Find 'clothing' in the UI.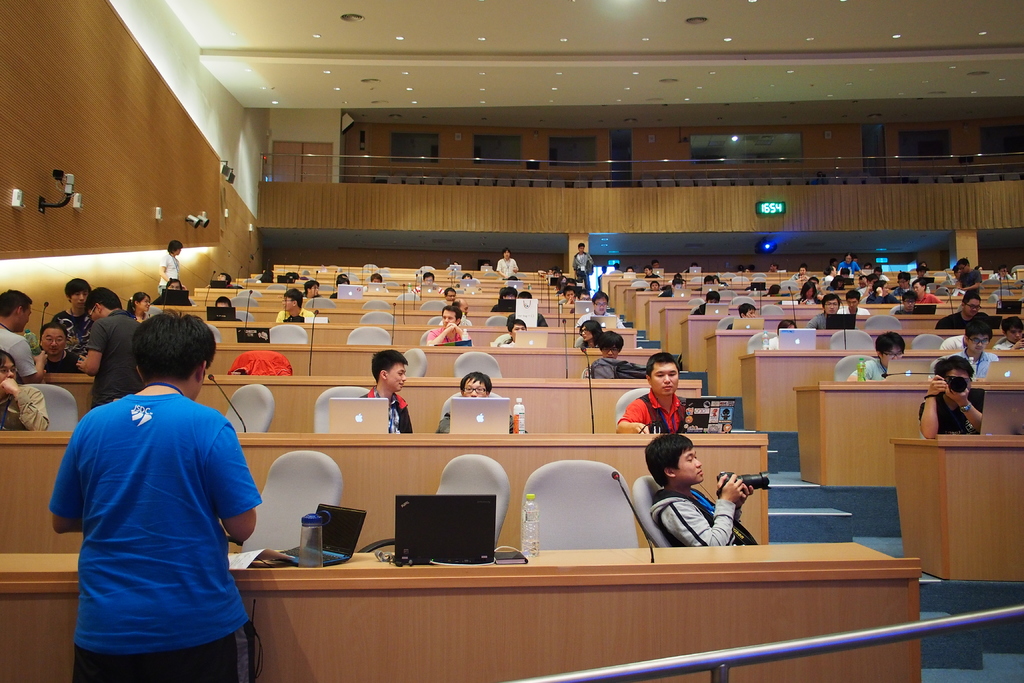
UI element at 804 310 824 329.
